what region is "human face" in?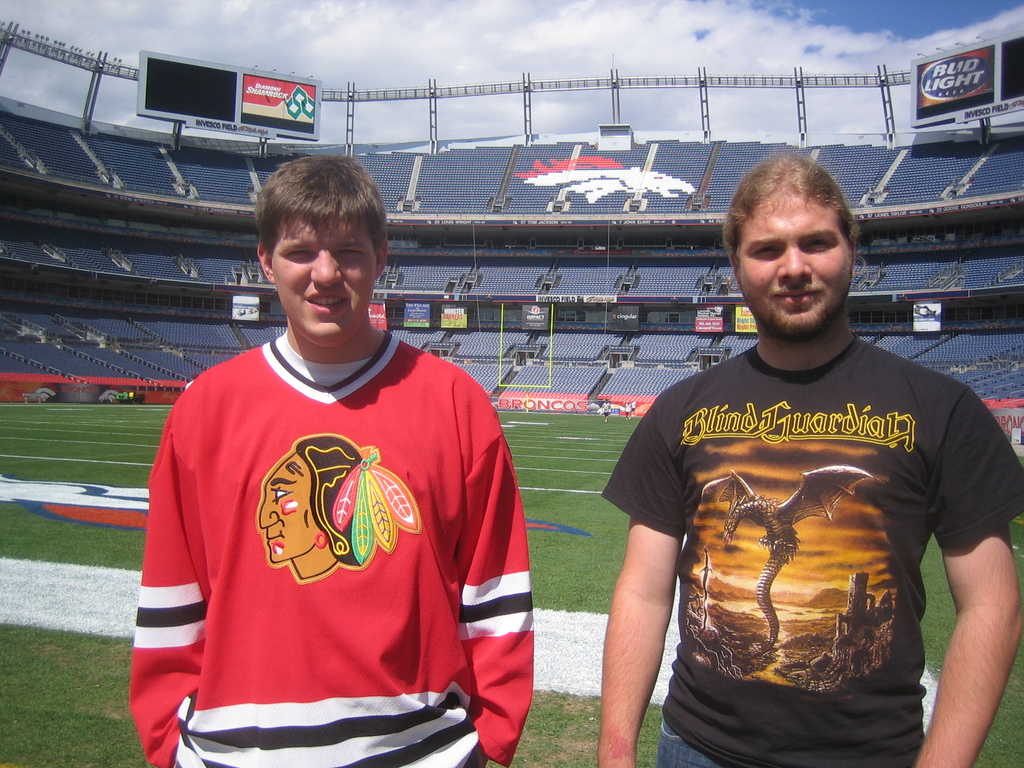
[x1=738, y1=195, x2=849, y2=335].
